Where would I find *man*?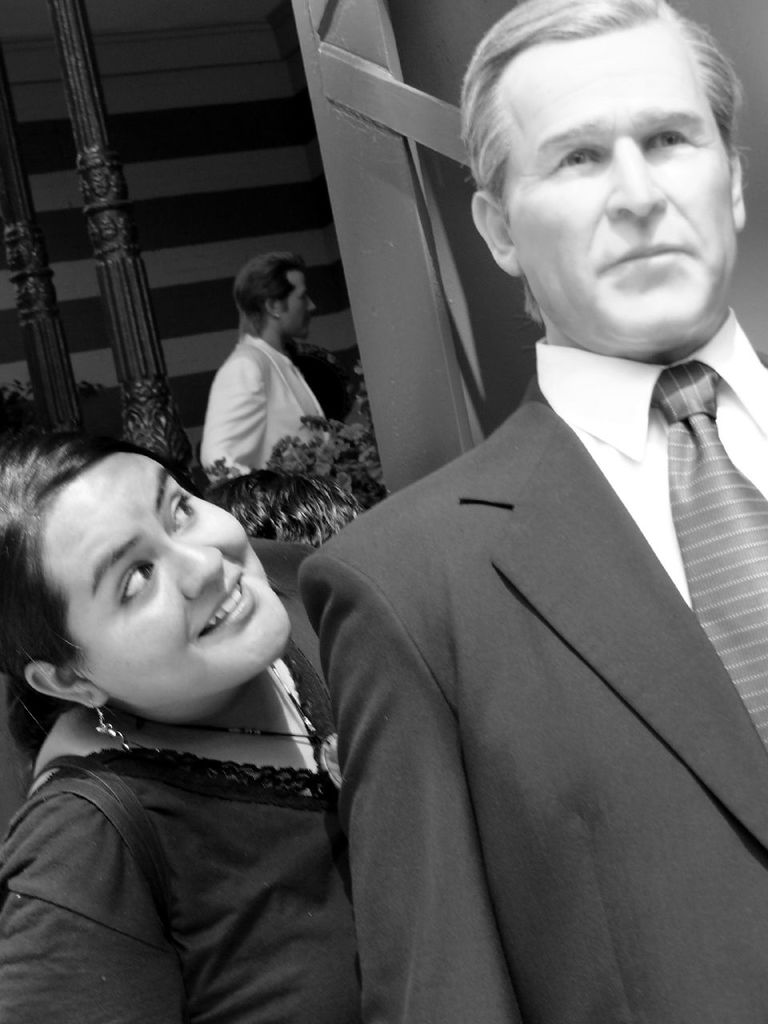
At bbox(195, 249, 345, 498).
